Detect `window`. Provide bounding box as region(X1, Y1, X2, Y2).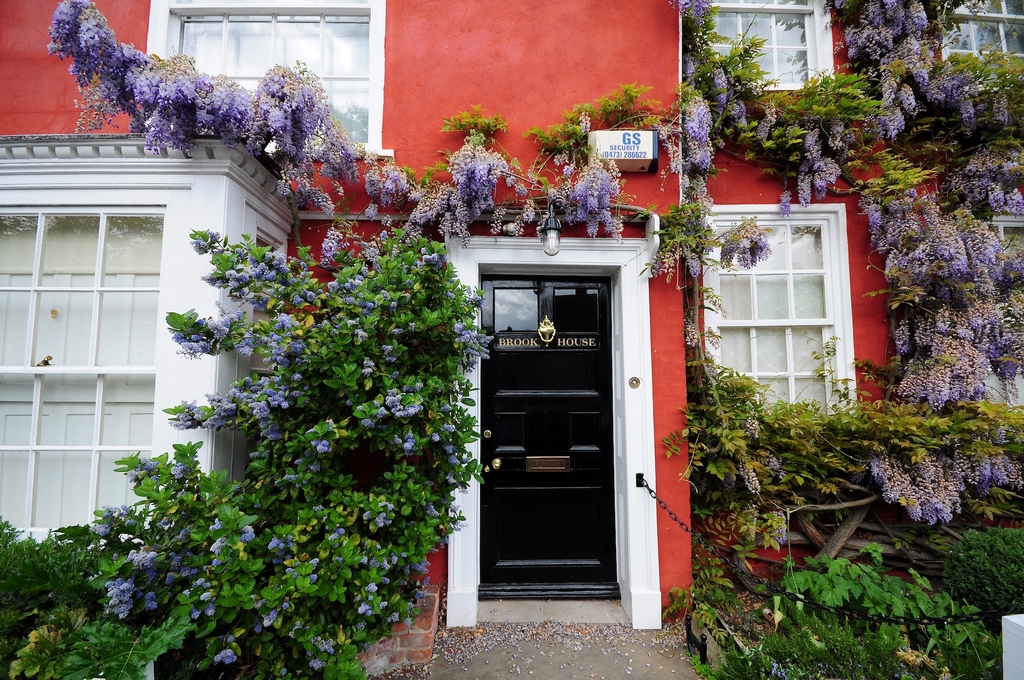
region(143, 0, 391, 157).
